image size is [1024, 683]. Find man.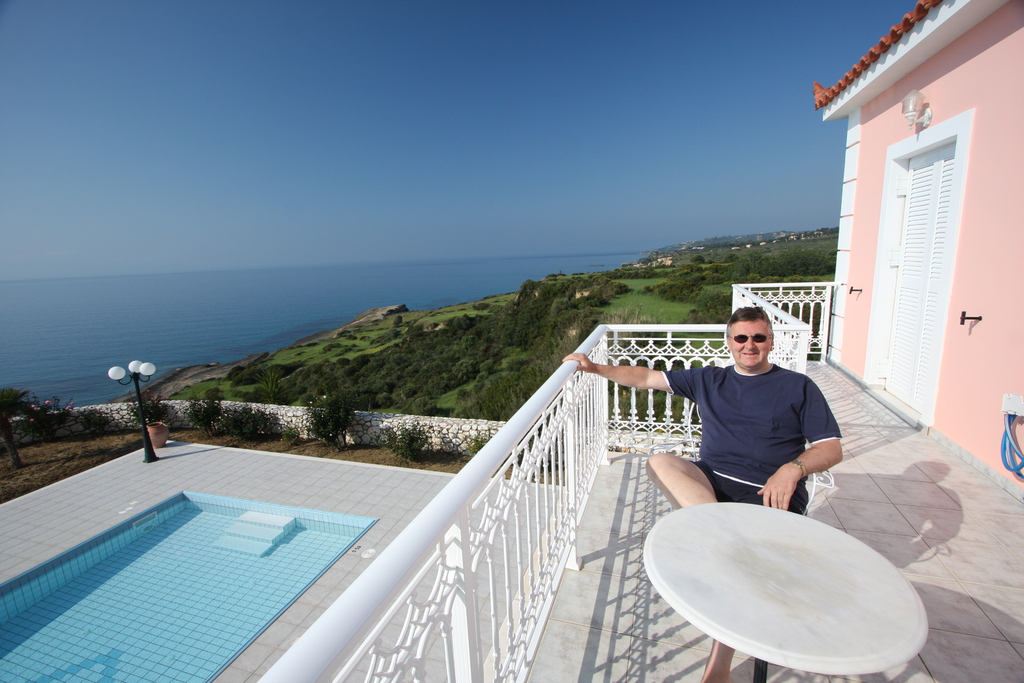
crop(604, 309, 852, 569).
